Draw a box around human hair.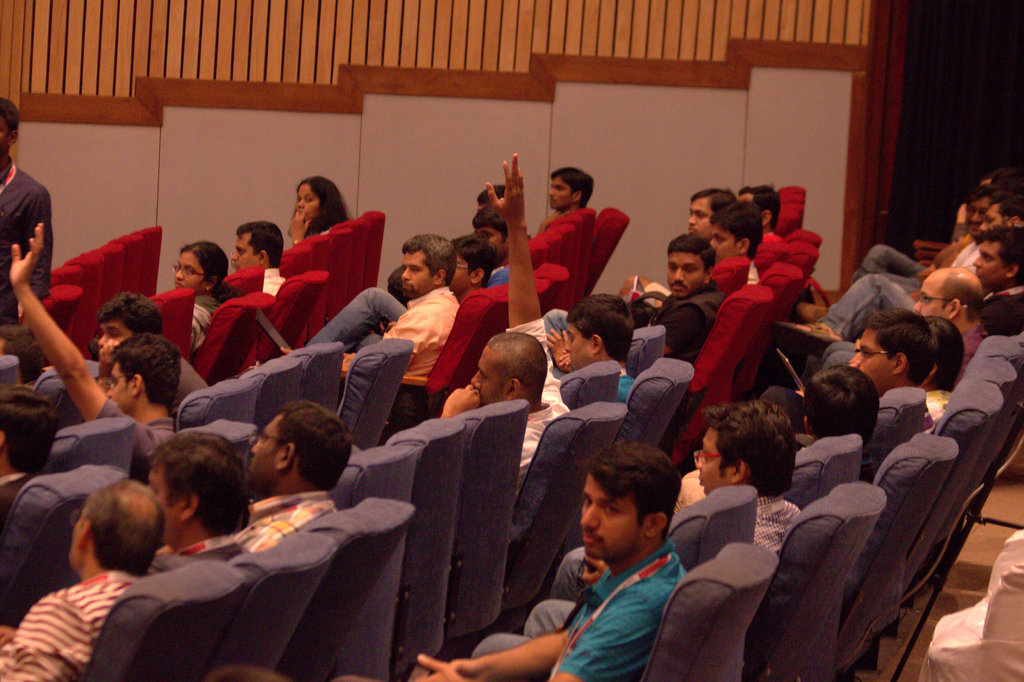
694 188 737 222.
